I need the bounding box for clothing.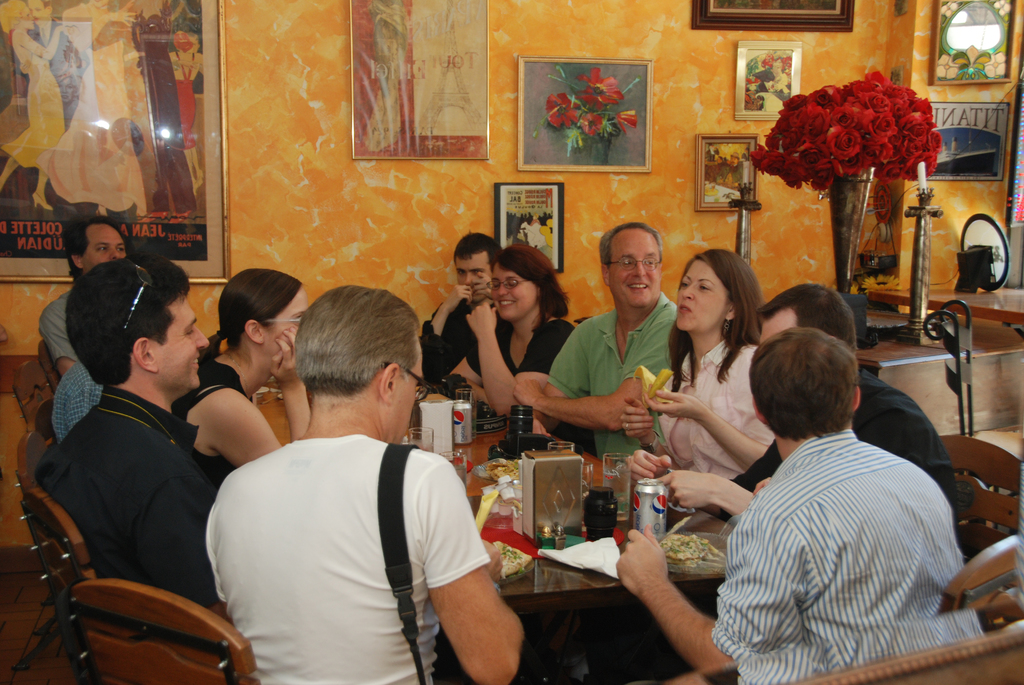
Here it is: 49,360,108,436.
